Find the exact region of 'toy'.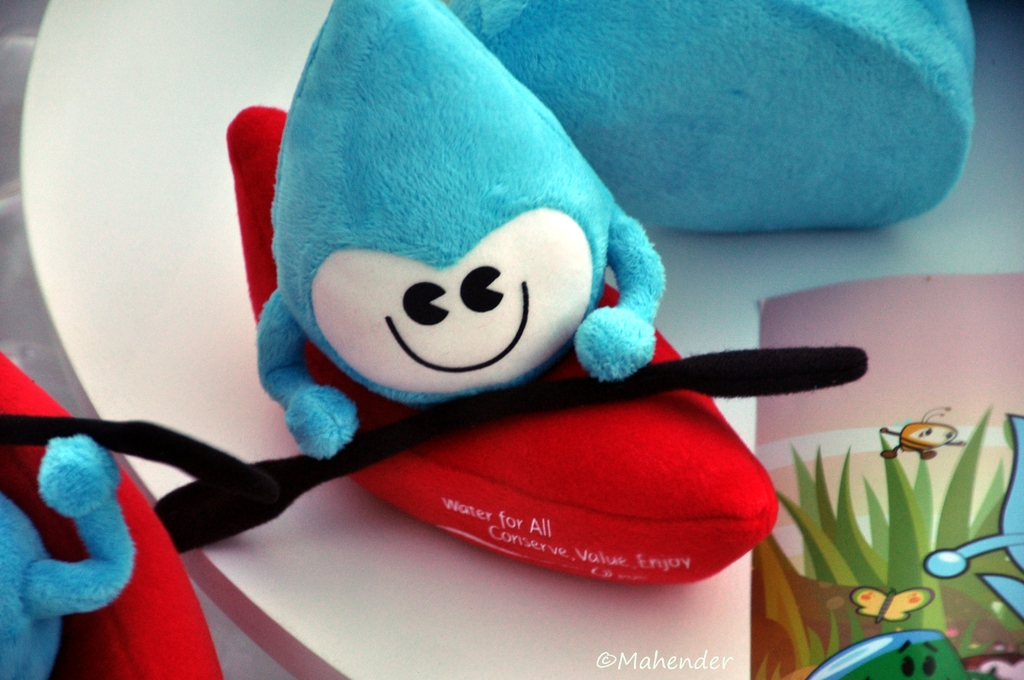
Exact region: {"left": 0, "top": 349, "right": 219, "bottom": 679}.
